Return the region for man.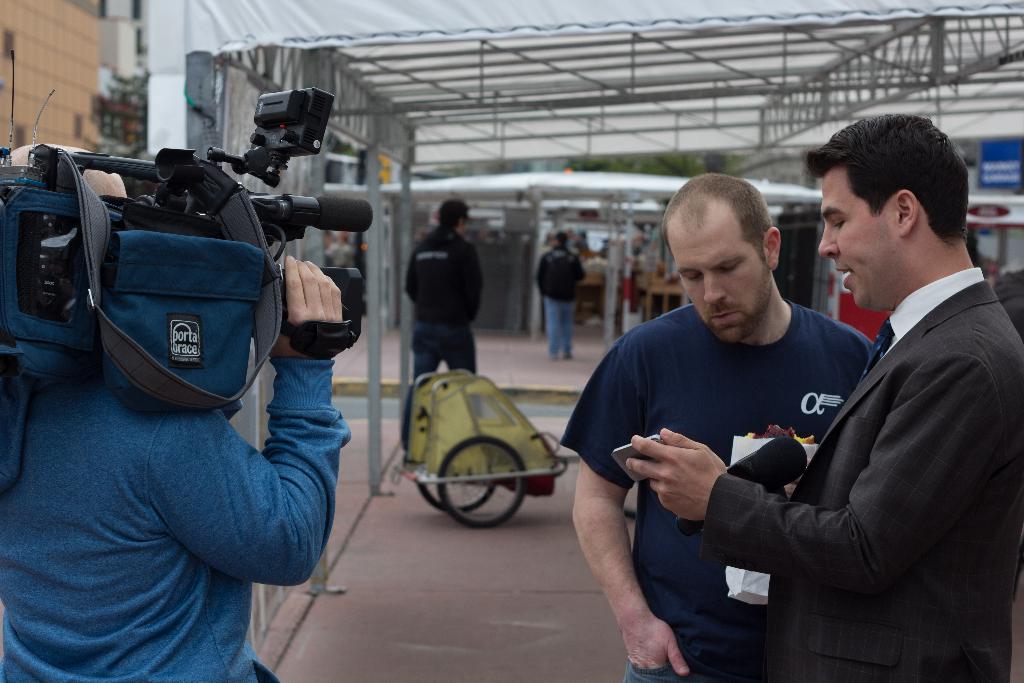
{"left": 557, "top": 173, "right": 874, "bottom": 682}.
